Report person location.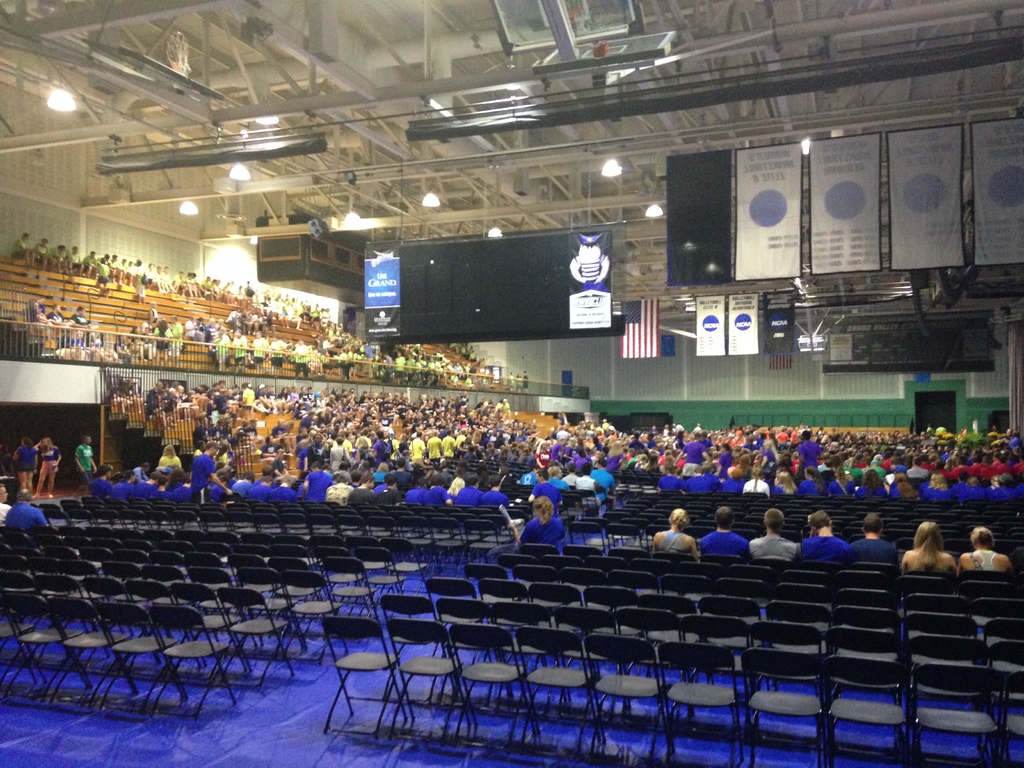
Report: (left=851, top=511, right=900, bottom=563).
